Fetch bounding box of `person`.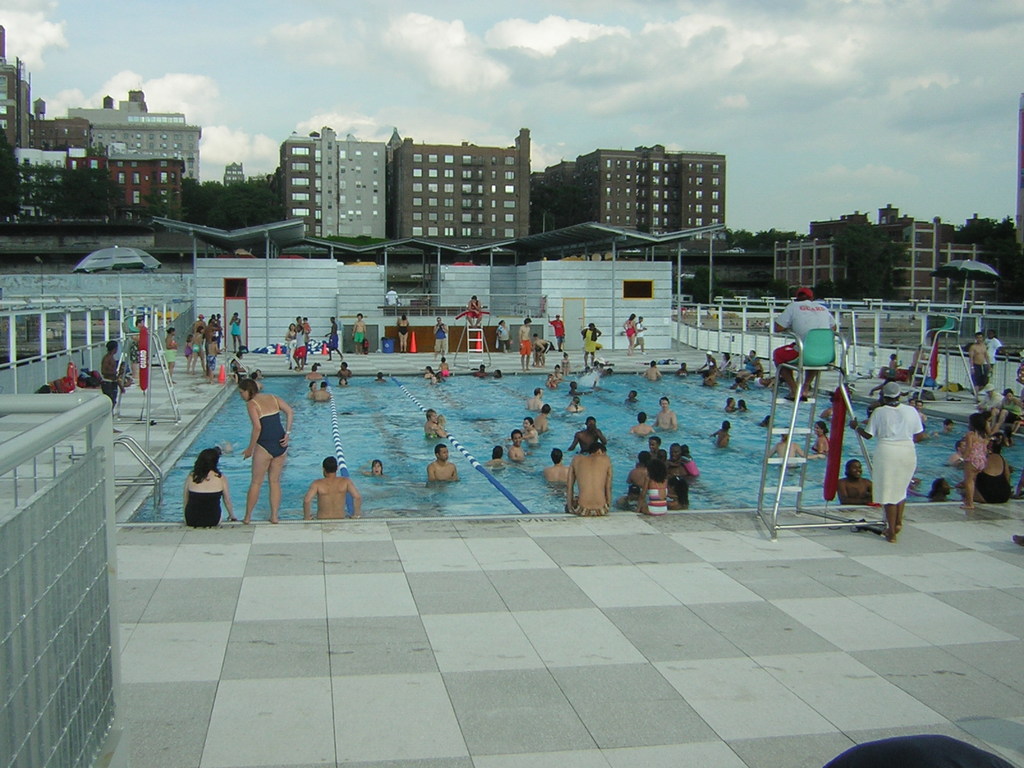
Bbox: [553,362,564,379].
